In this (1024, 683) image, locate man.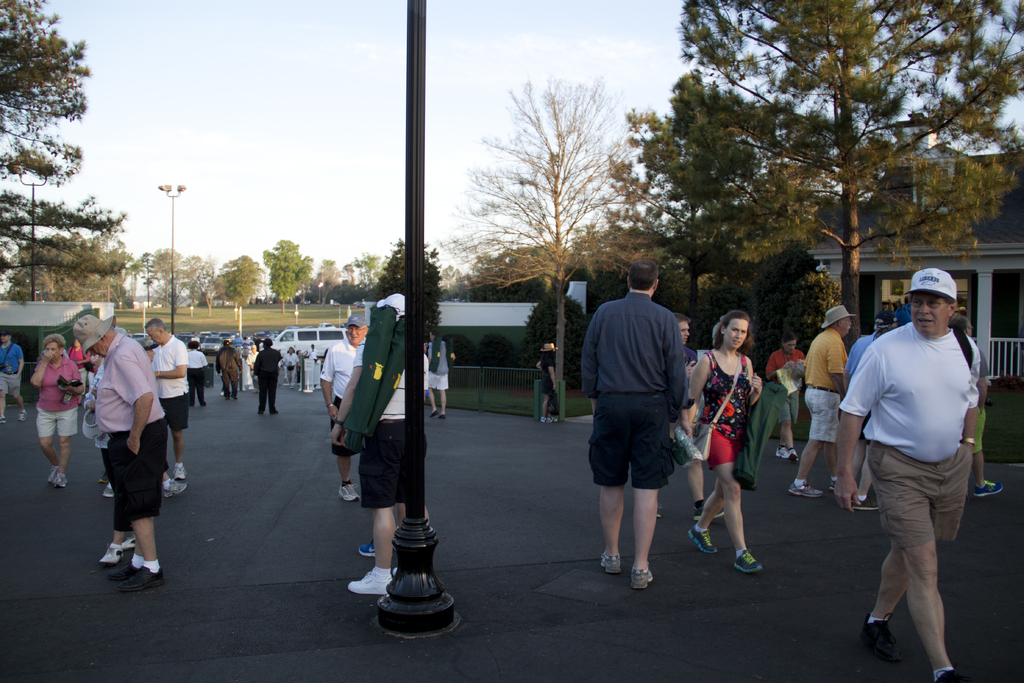
Bounding box: [189,342,211,405].
